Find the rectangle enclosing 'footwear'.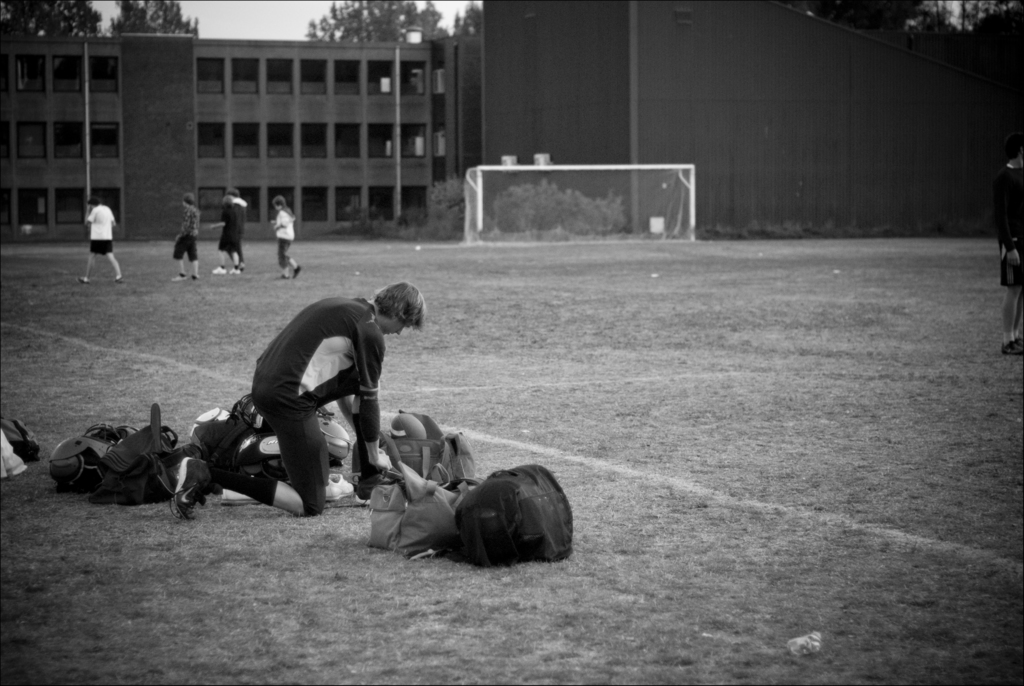
Rect(113, 276, 127, 288).
